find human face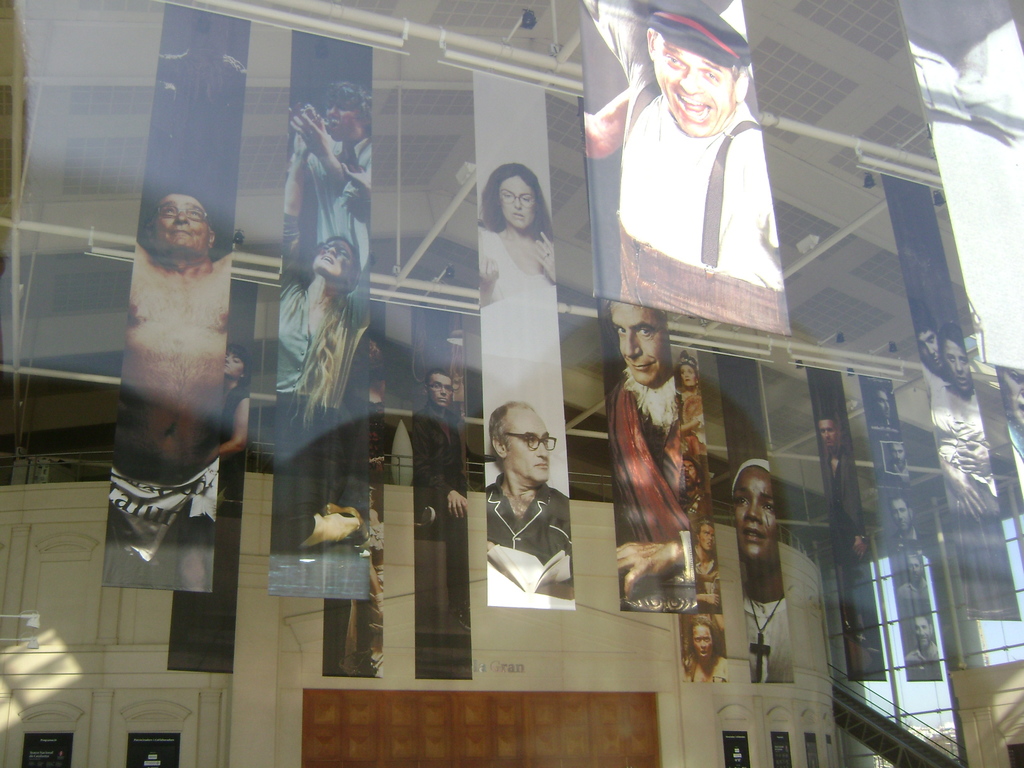
{"x1": 681, "y1": 459, "x2": 700, "y2": 490}
